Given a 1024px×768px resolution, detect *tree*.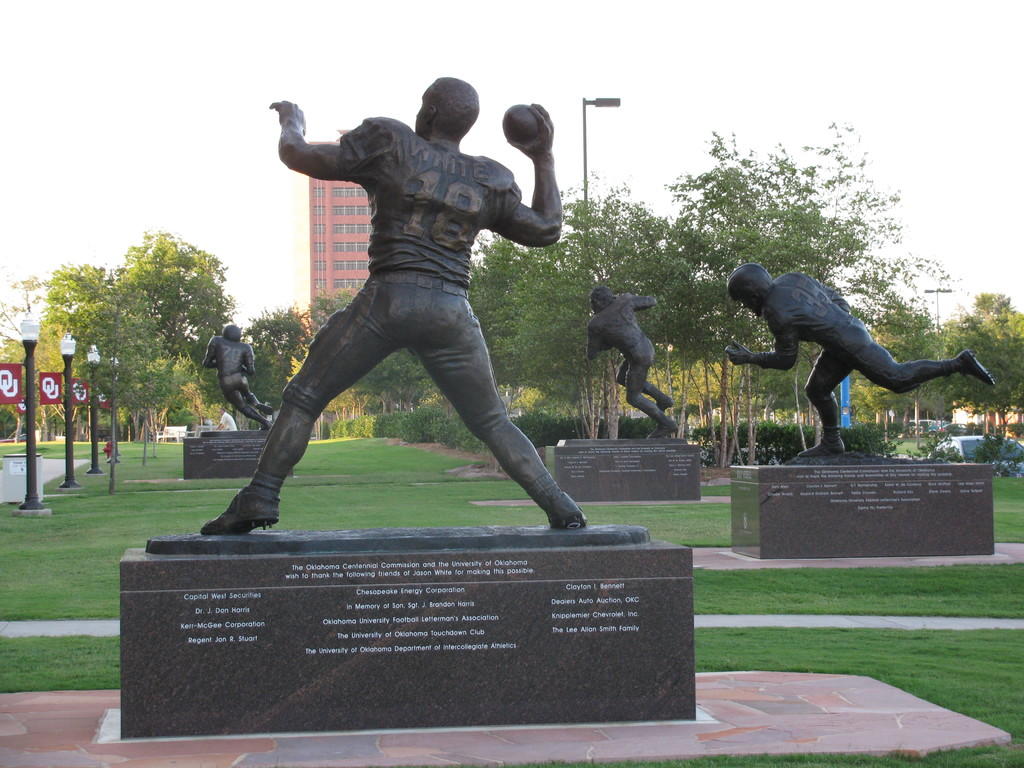
33, 217, 228, 495.
